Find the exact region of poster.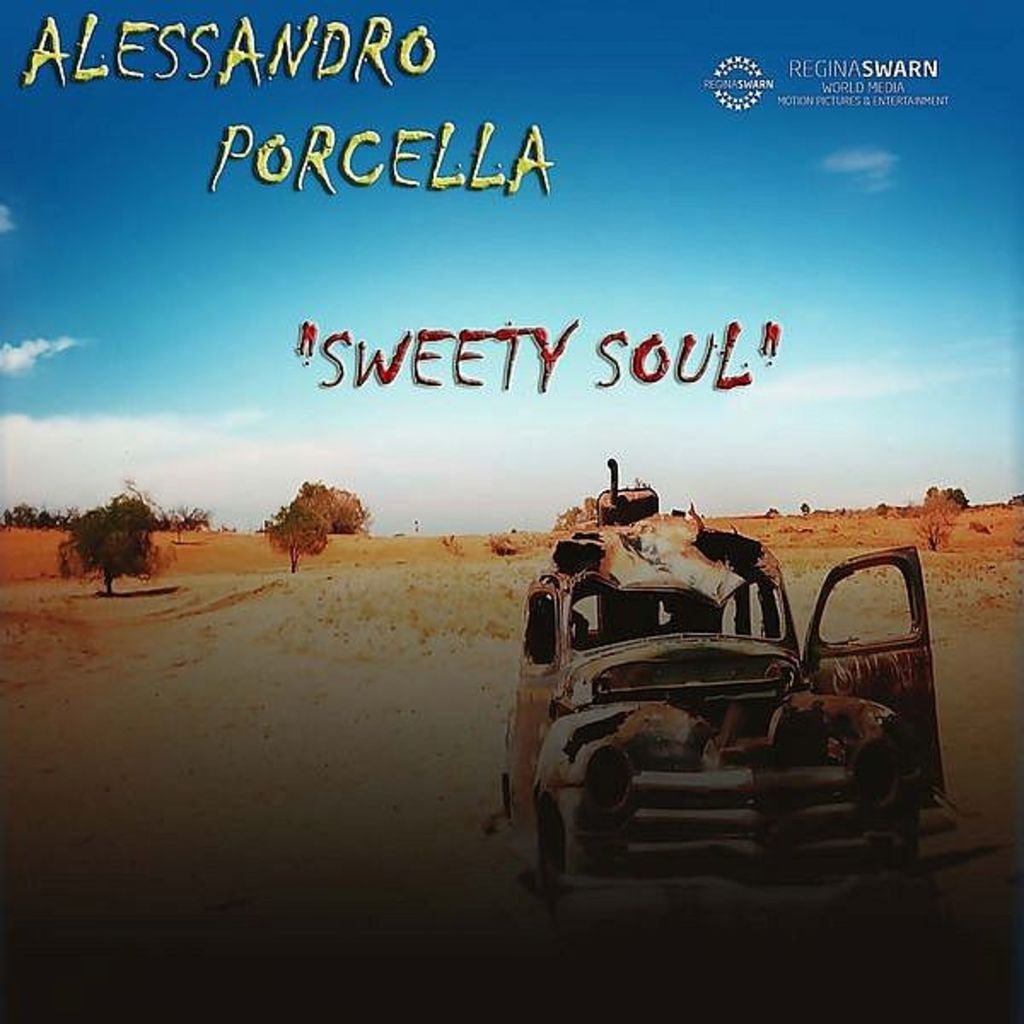
Exact region: x1=0, y1=0, x2=1022, y2=1022.
